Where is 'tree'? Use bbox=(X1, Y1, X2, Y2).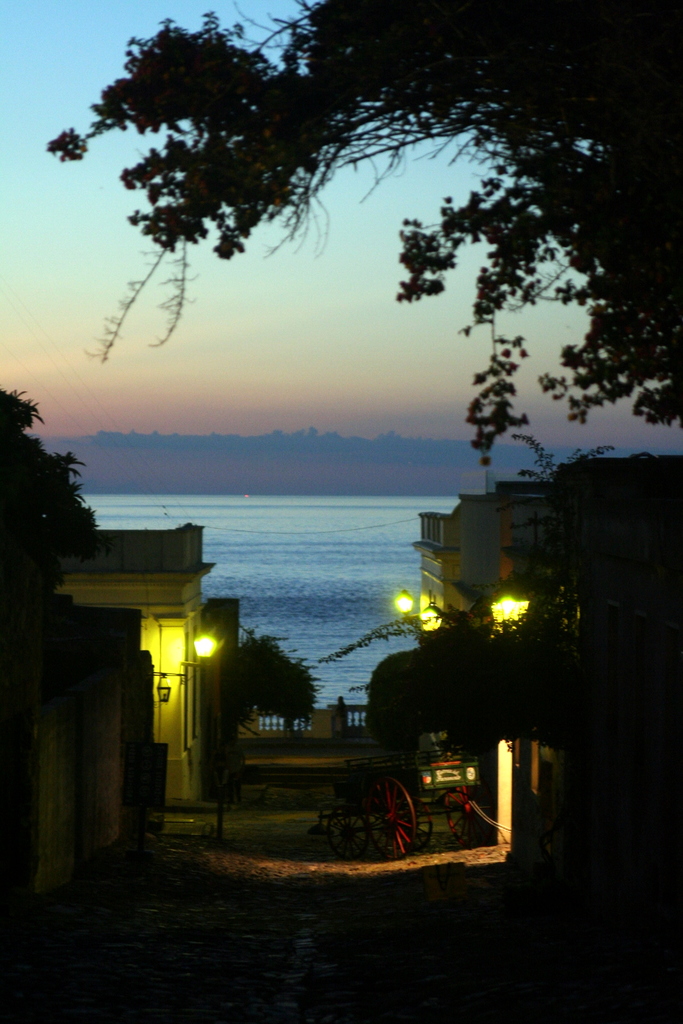
bbox=(43, 0, 682, 468).
